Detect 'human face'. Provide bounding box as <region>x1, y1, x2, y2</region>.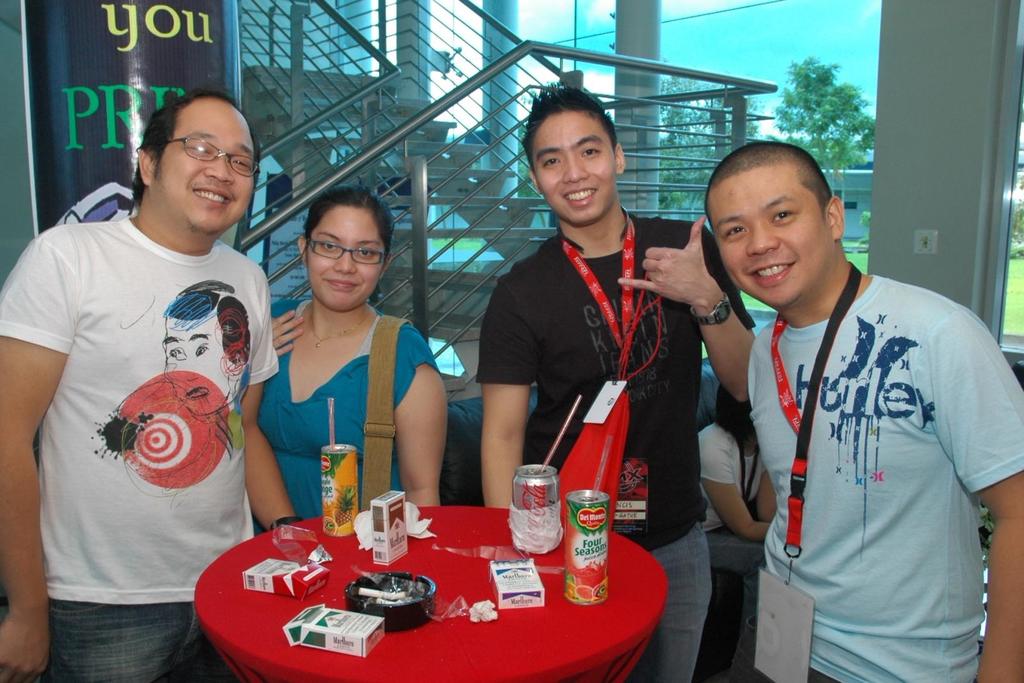
<region>312, 209, 382, 309</region>.
